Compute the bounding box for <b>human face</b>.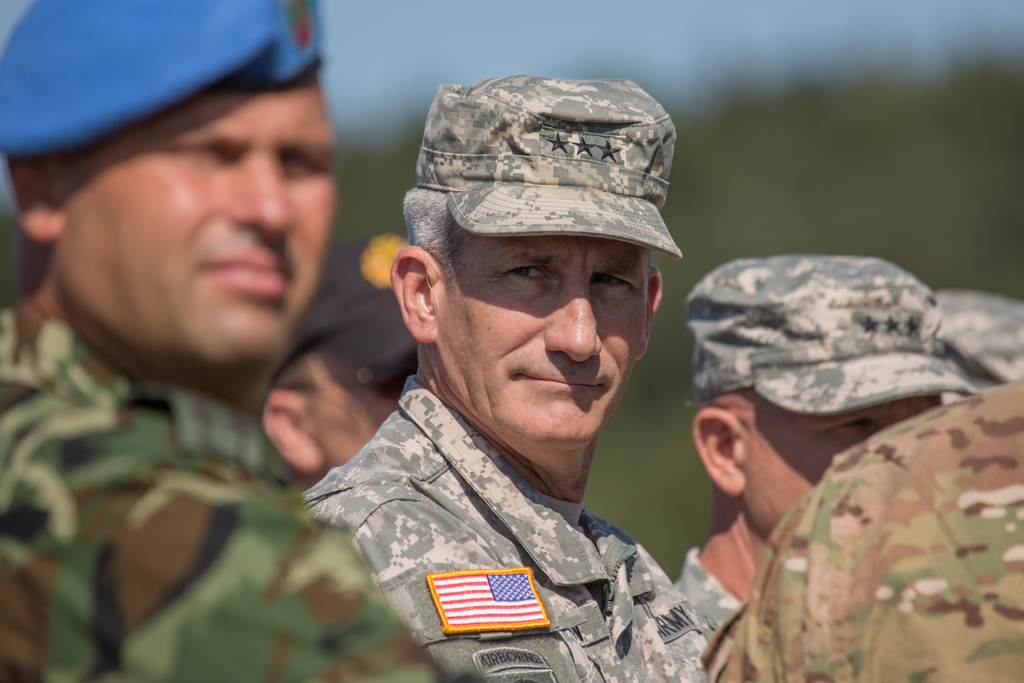
bbox=[746, 399, 948, 539].
